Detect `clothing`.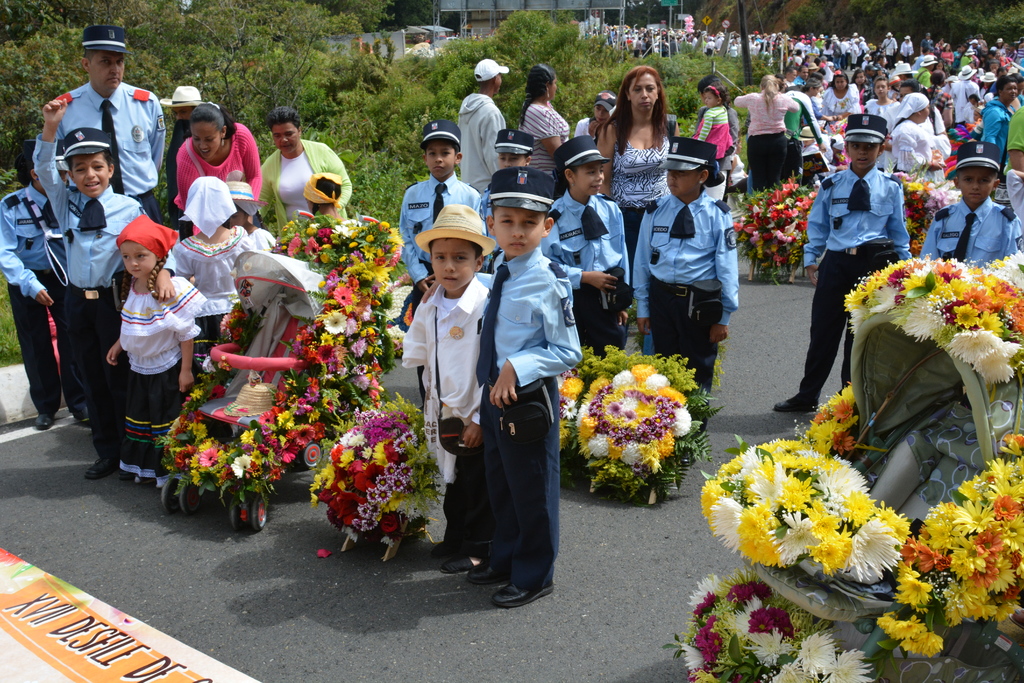
Detected at locate(605, 115, 673, 251).
